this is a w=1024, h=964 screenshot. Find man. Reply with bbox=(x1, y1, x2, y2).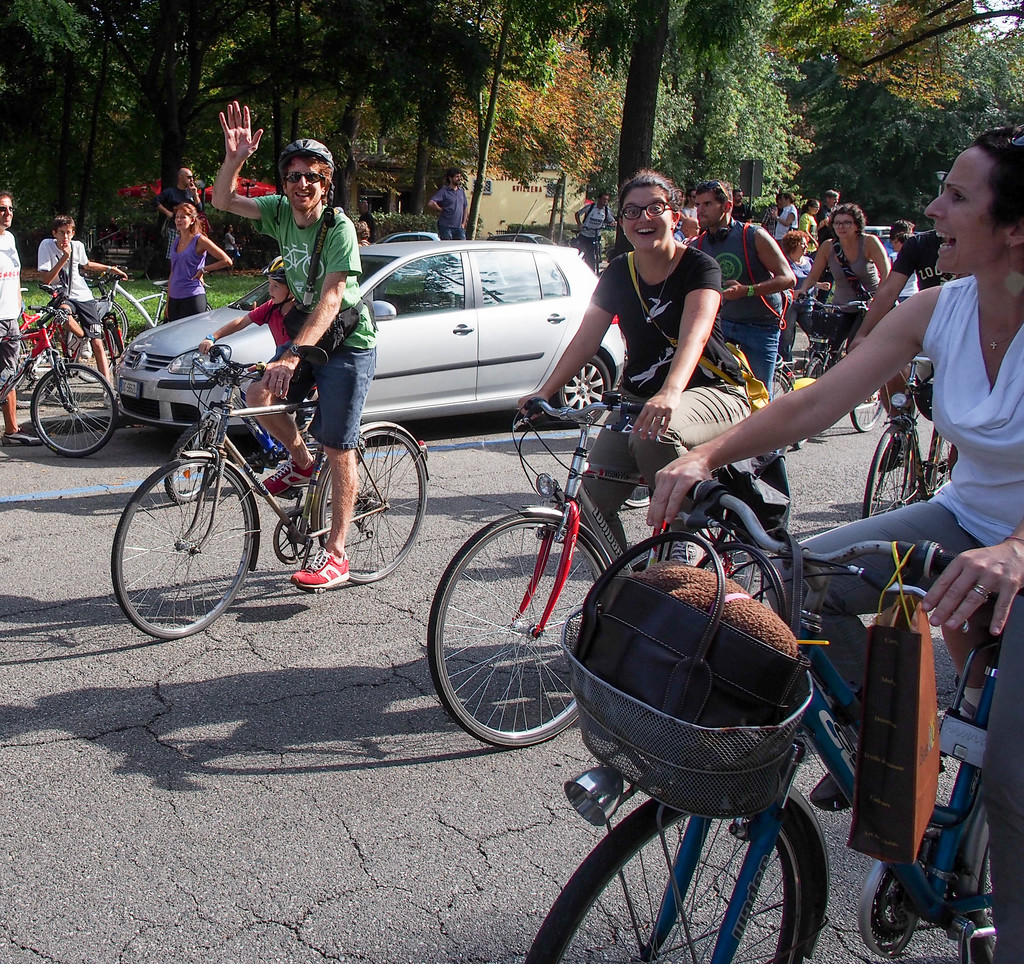
bbox=(760, 193, 783, 238).
